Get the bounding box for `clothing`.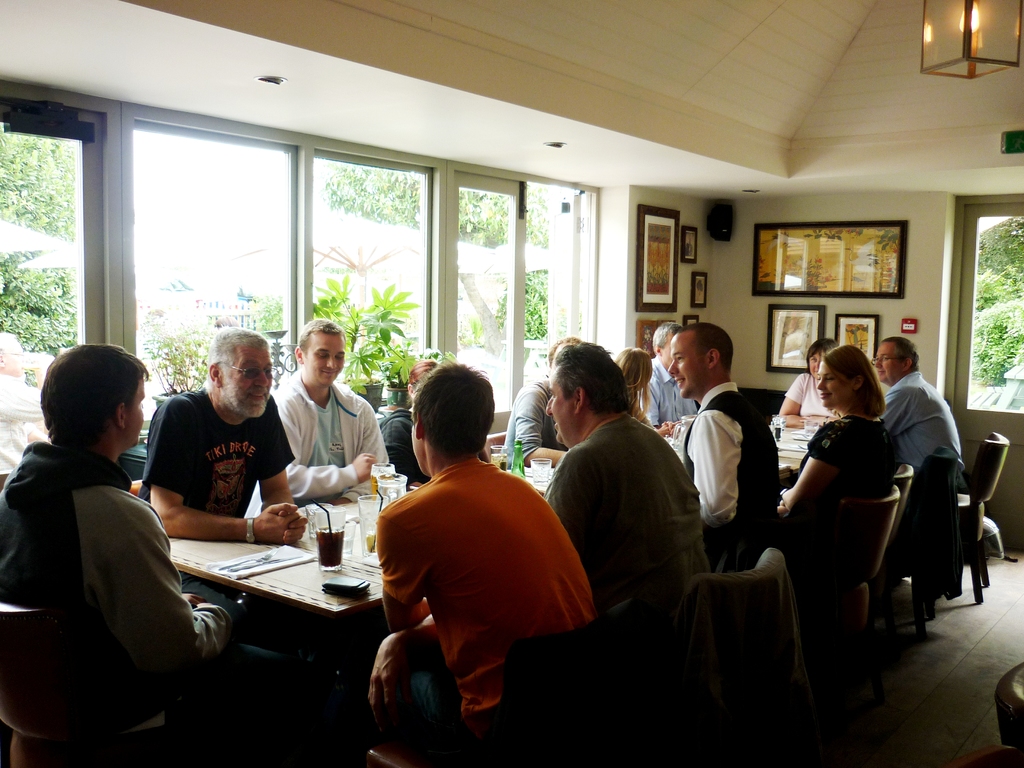
278,383,380,500.
